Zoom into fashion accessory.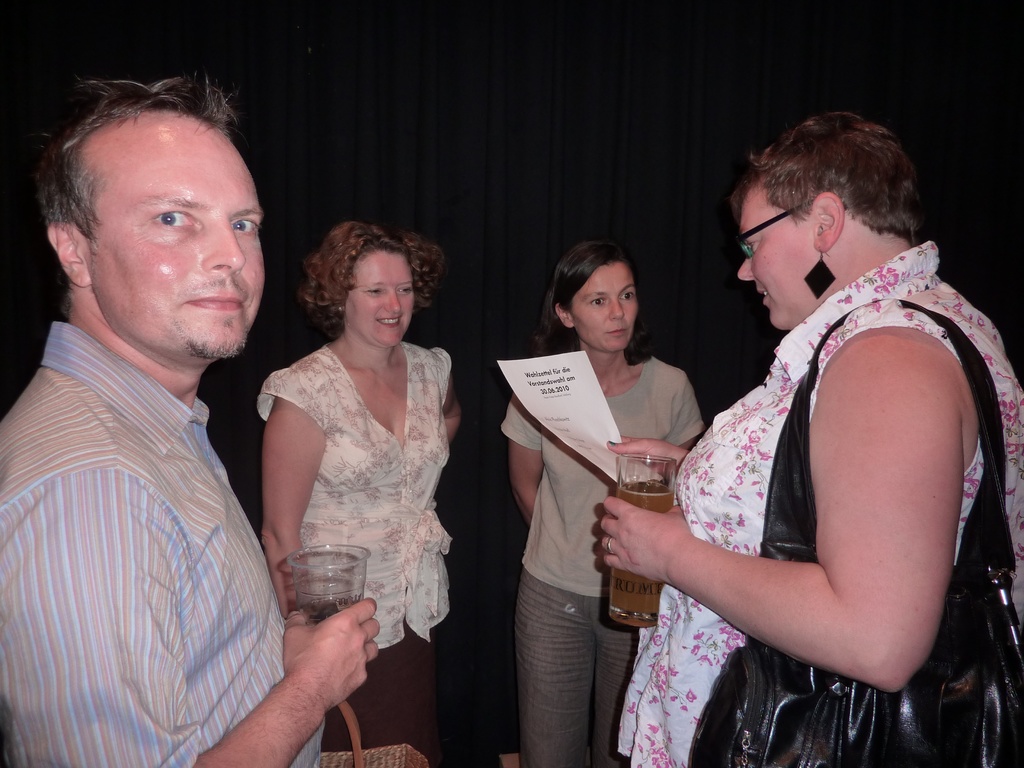
Zoom target: detection(607, 438, 616, 447).
